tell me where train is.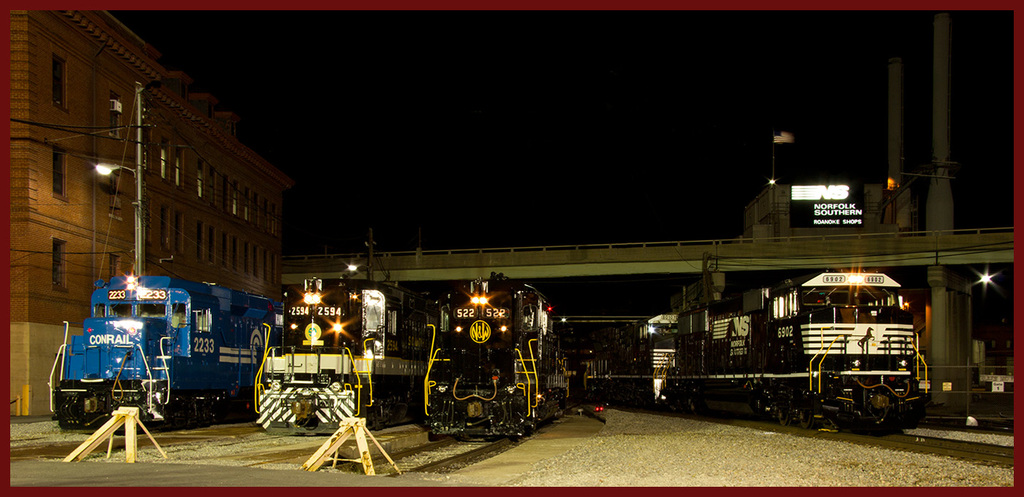
train is at select_region(252, 276, 435, 431).
